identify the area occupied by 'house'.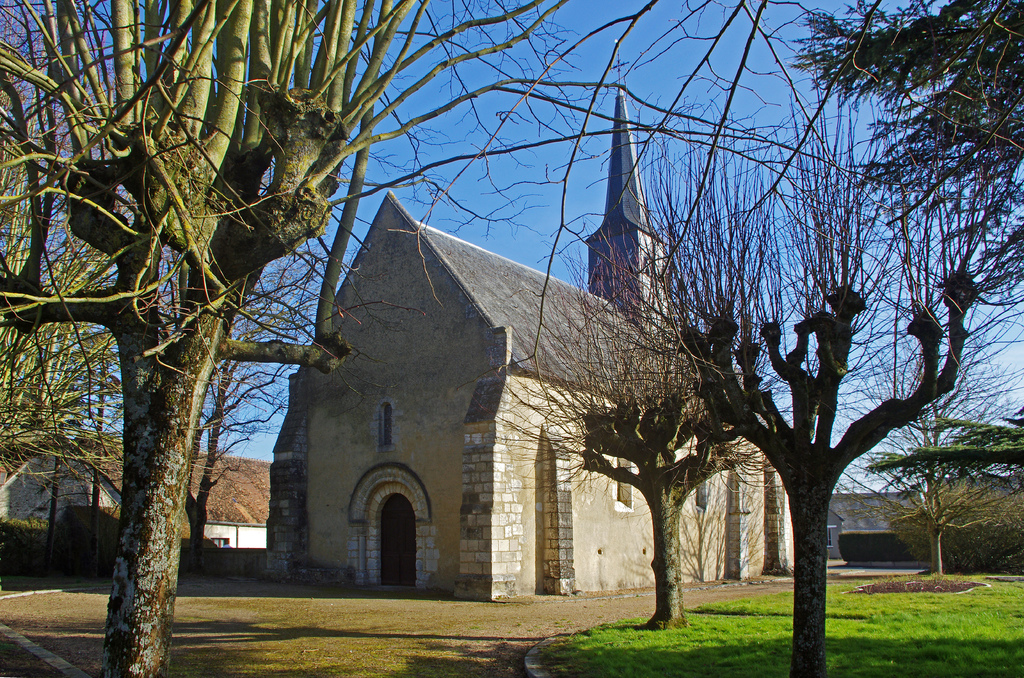
Area: x1=30, y1=412, x2=274, y2=553.
